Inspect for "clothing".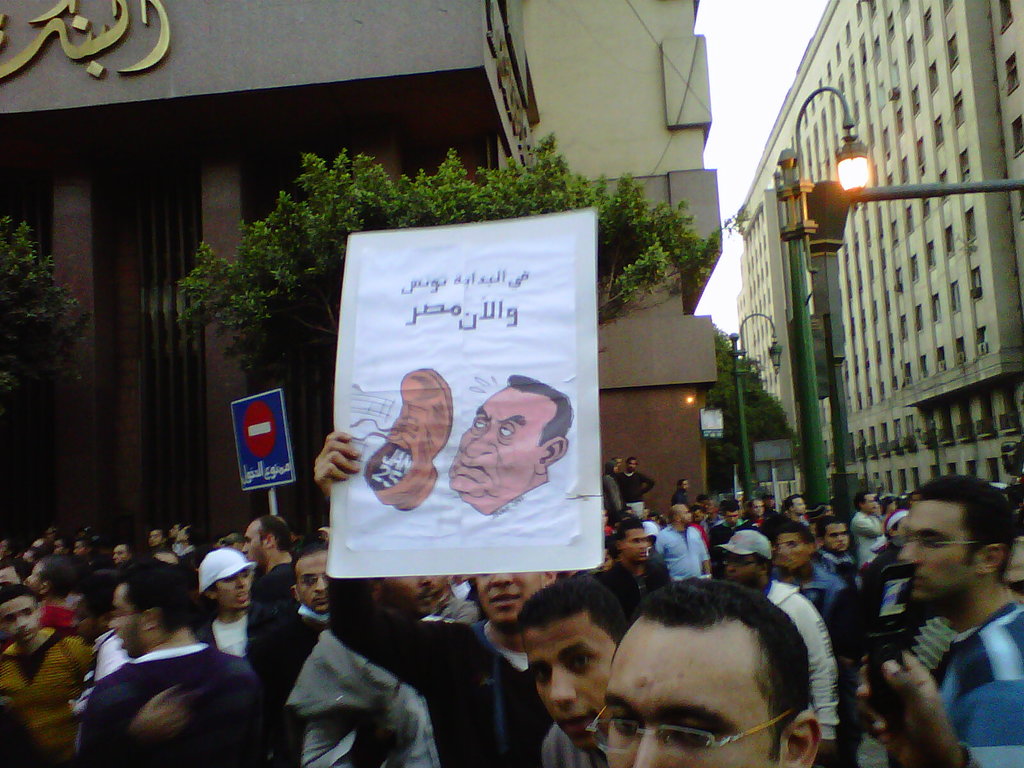
Inspection: crop(797, 563, 849, 689).
